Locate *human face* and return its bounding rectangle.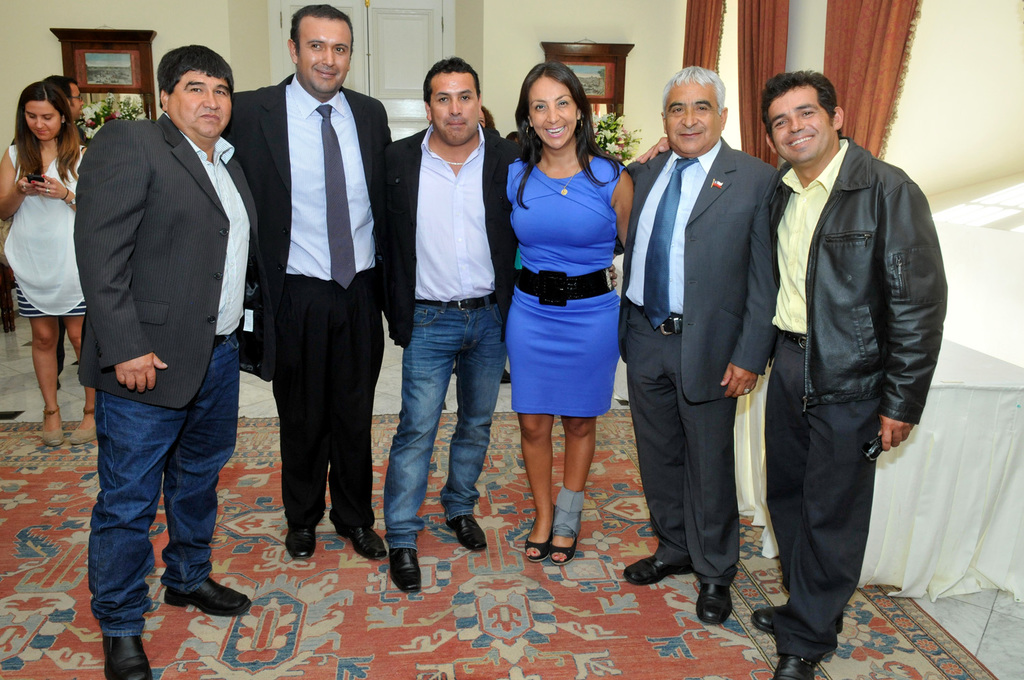
crop(519, 77, 580, 146).
